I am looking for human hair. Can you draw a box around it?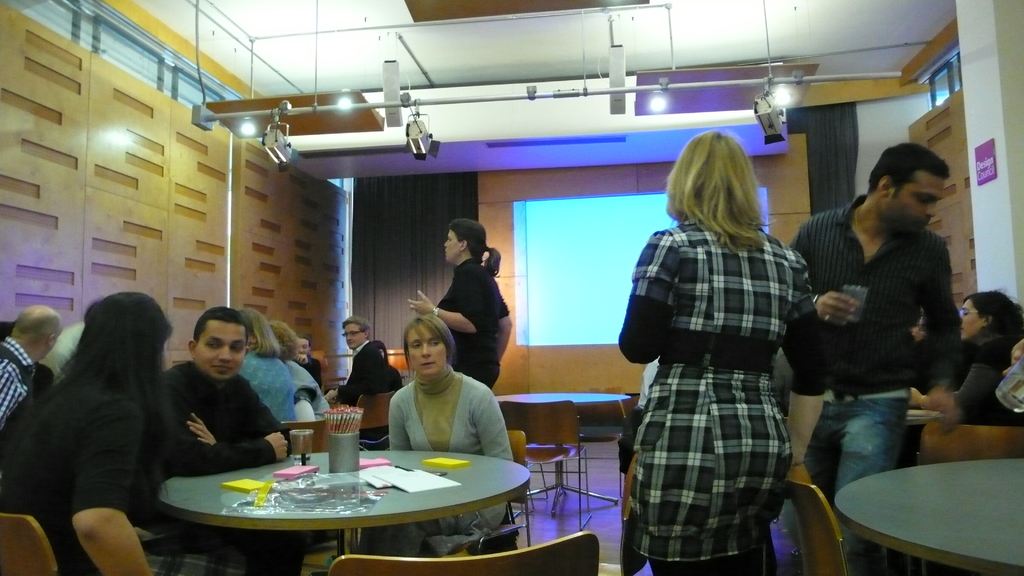
Sure, the bounding box is rect(268, 318, 292, 351).
